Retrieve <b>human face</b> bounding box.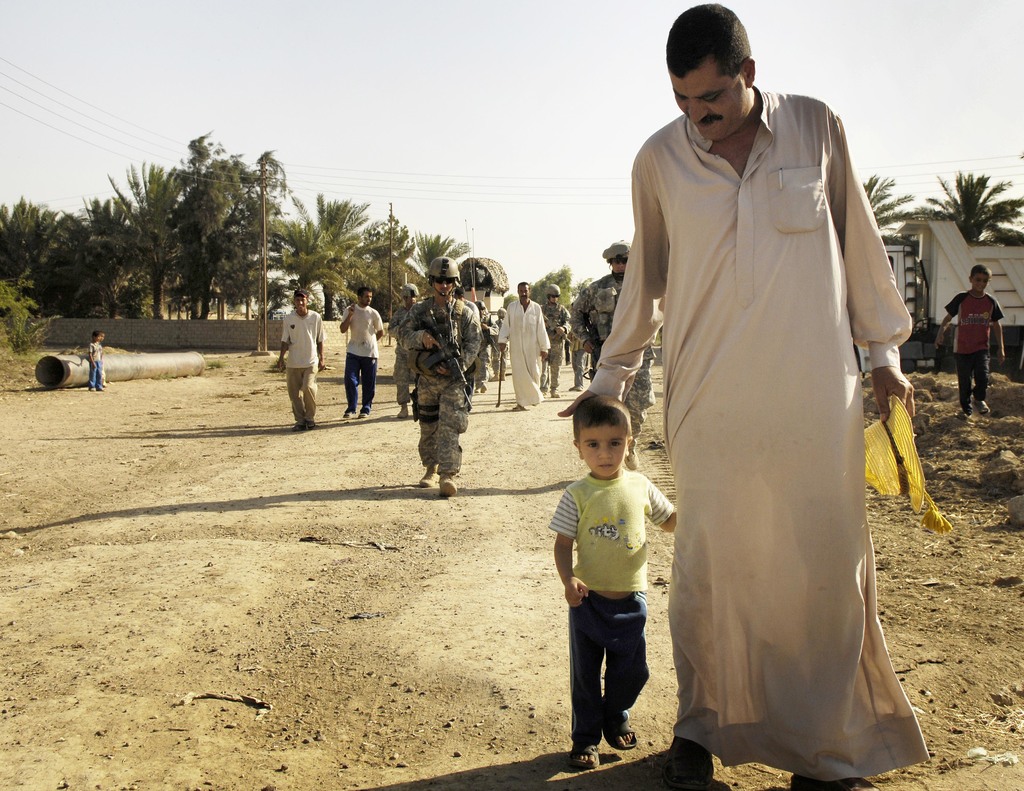
Bounding box: (x1=550, y1=293, x2=556, y2=303).
